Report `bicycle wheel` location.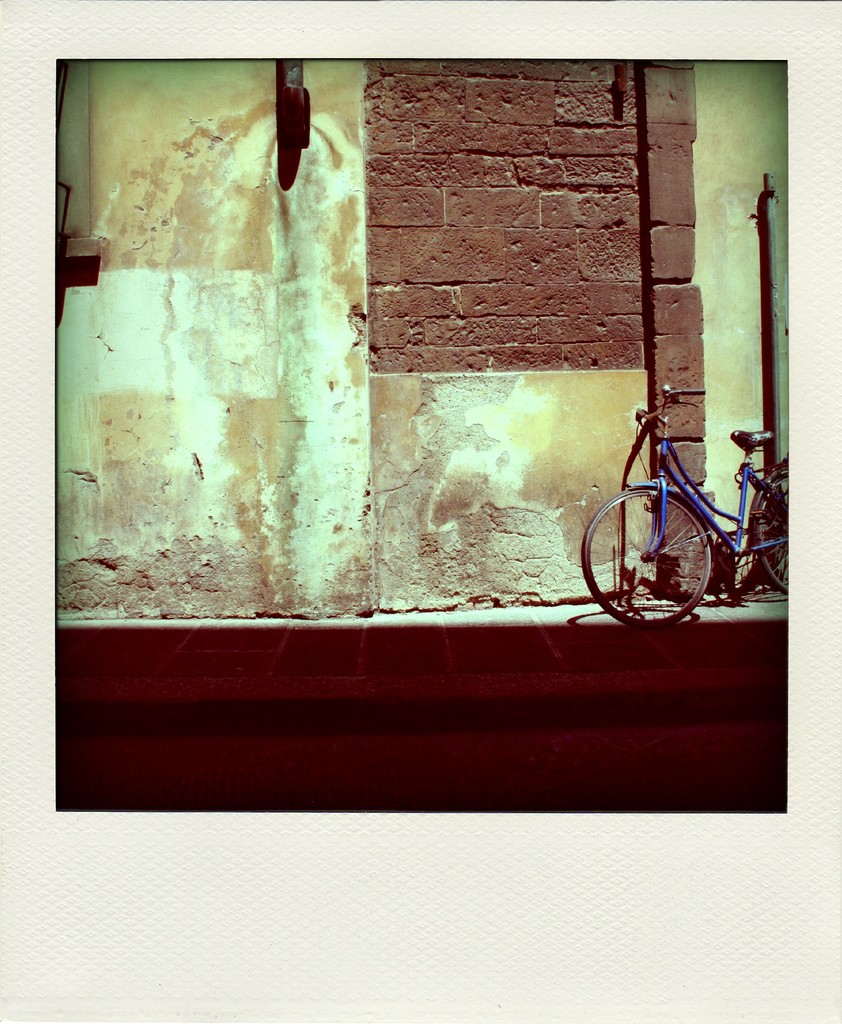
Report: 576,486,714,629.
